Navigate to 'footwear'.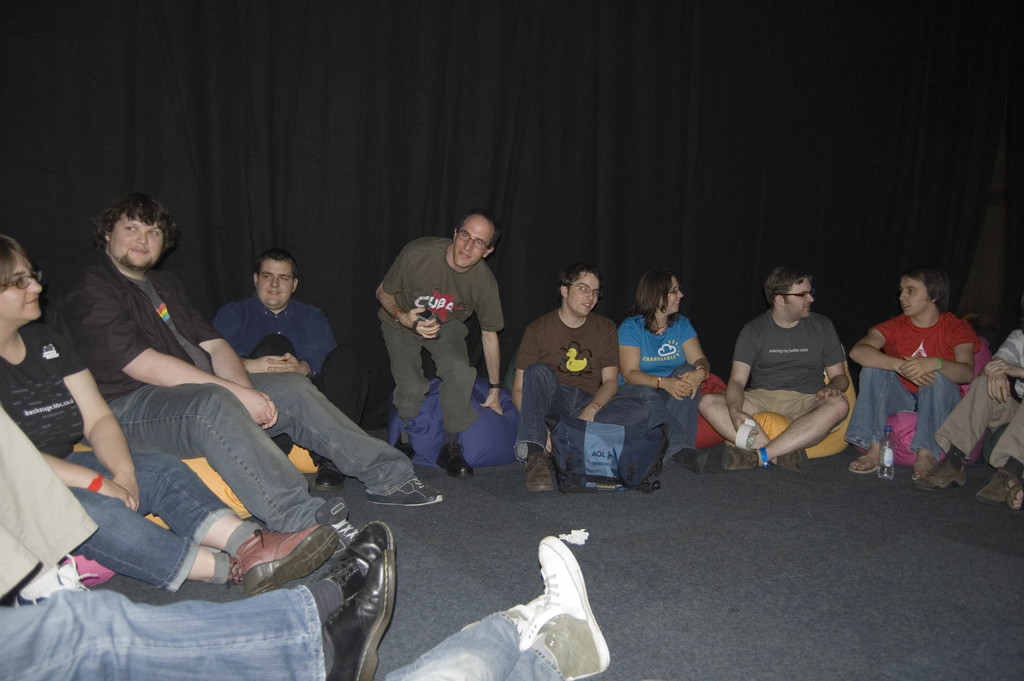
Navigation target: select_region(10, 556, 99, 607).
